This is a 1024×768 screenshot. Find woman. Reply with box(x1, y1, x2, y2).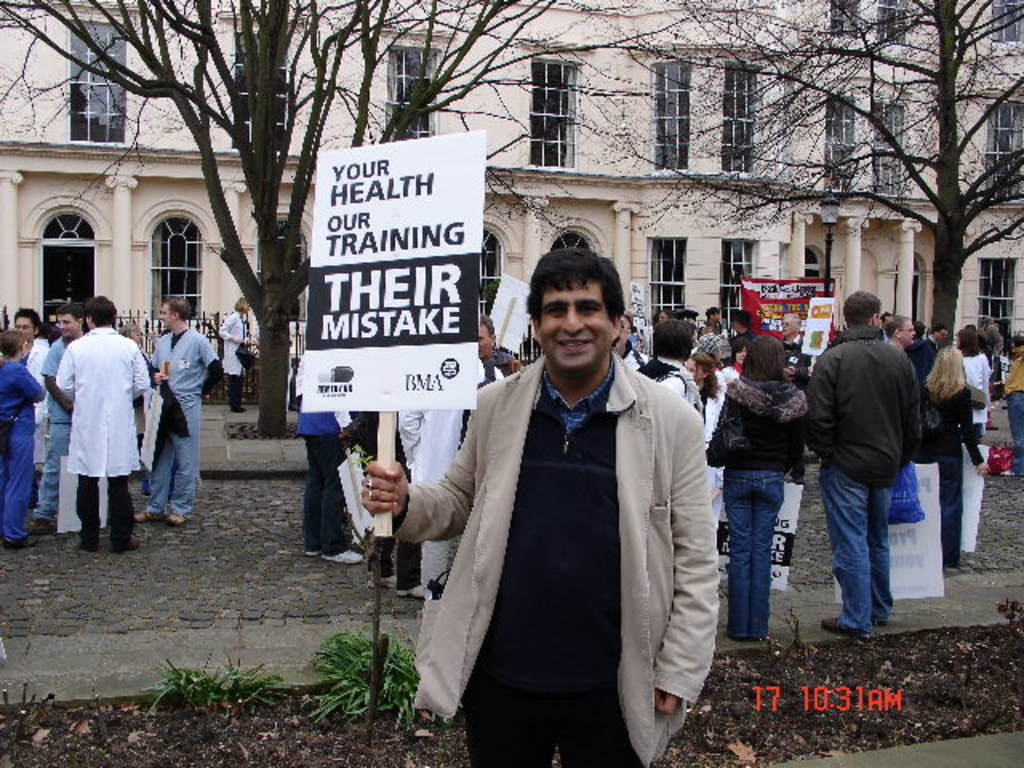
box(952, 323, 992, 437).
